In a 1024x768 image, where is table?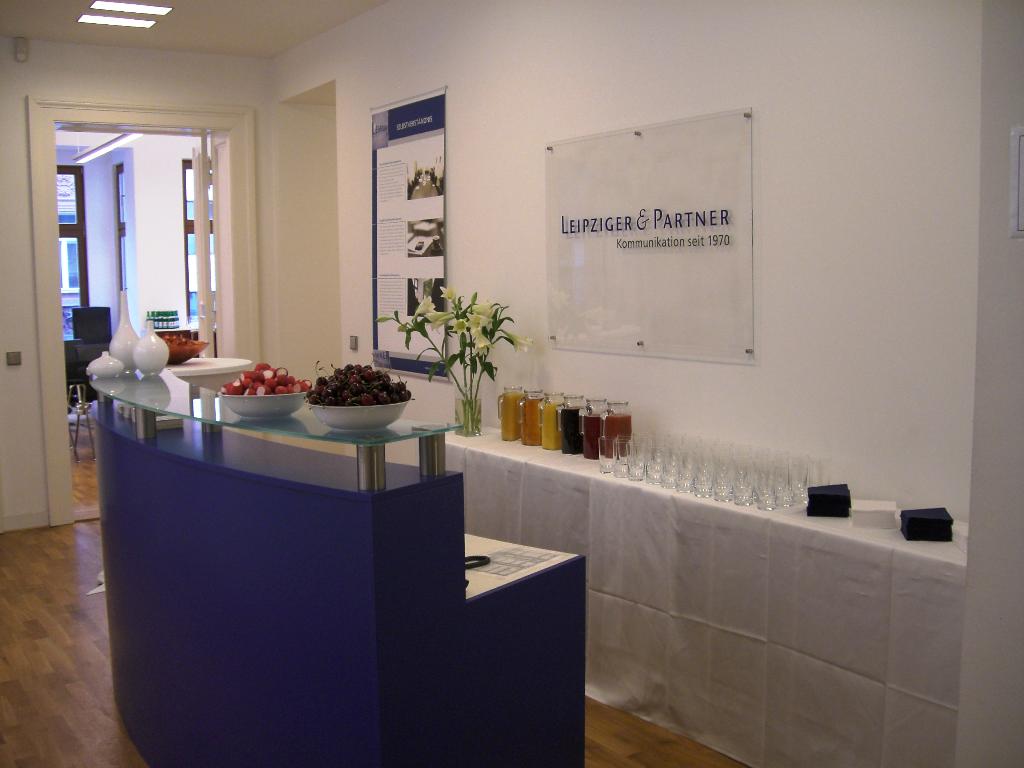
(x1=437, y1=424, x2=970, y2=767).
